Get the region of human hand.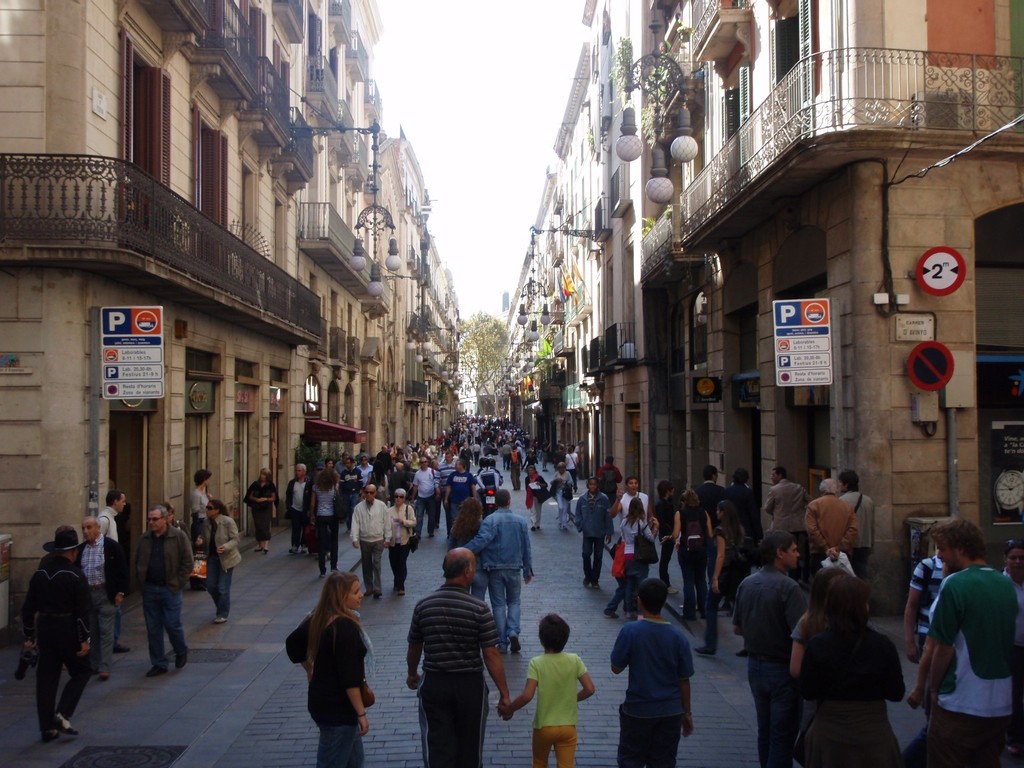
bbox=[905, 691, 922, 714].
